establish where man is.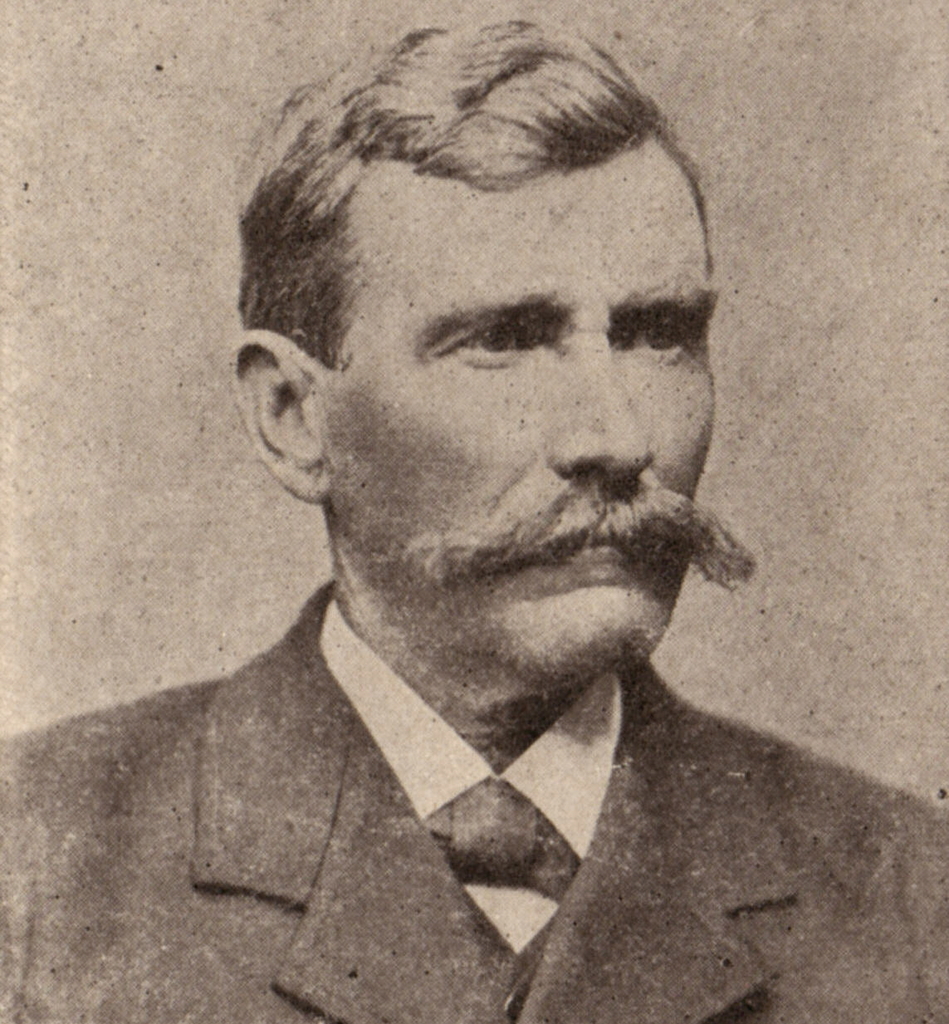
Established at (0, 7, 904, 1023).
